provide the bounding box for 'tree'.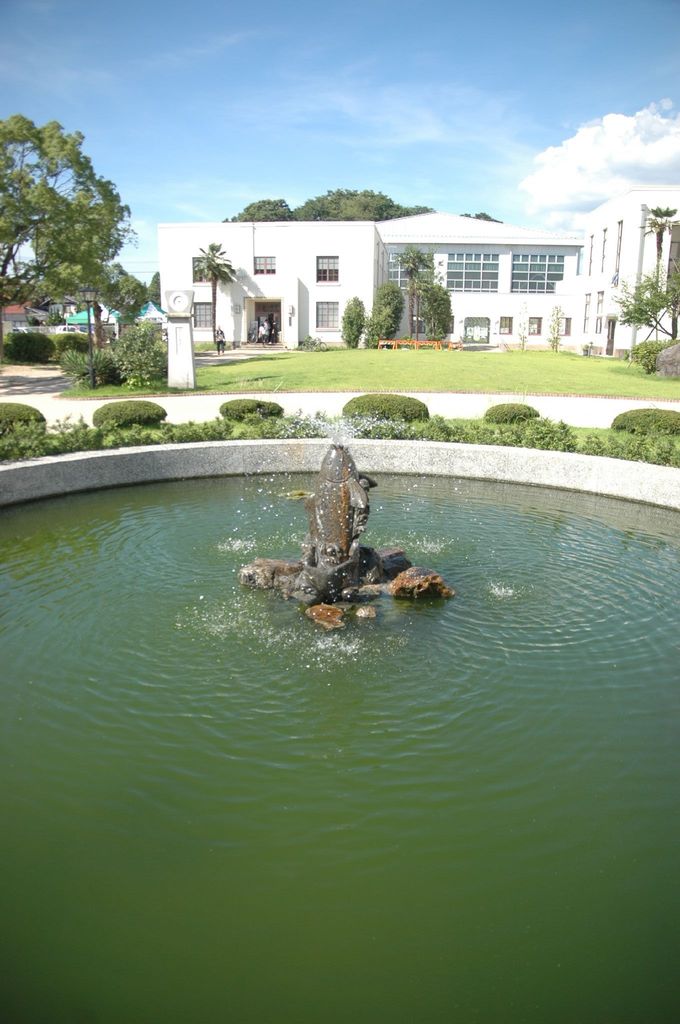
<bbox>414, 277, 465, 342</bbox>.
